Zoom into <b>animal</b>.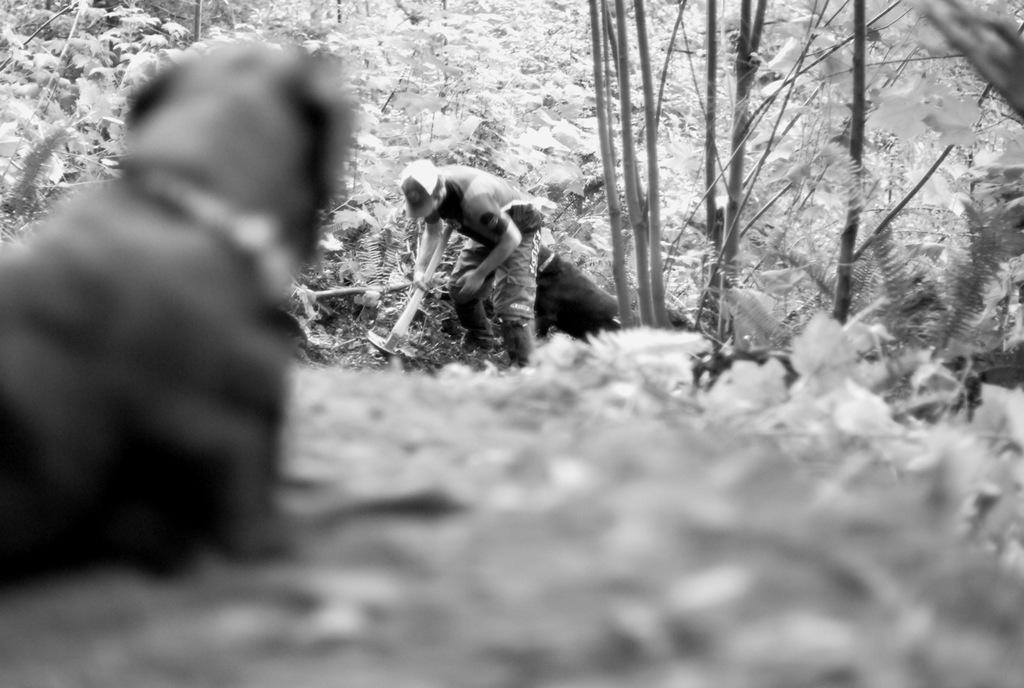
Zoom target: <region>3, 26, 369, 590</region>.
